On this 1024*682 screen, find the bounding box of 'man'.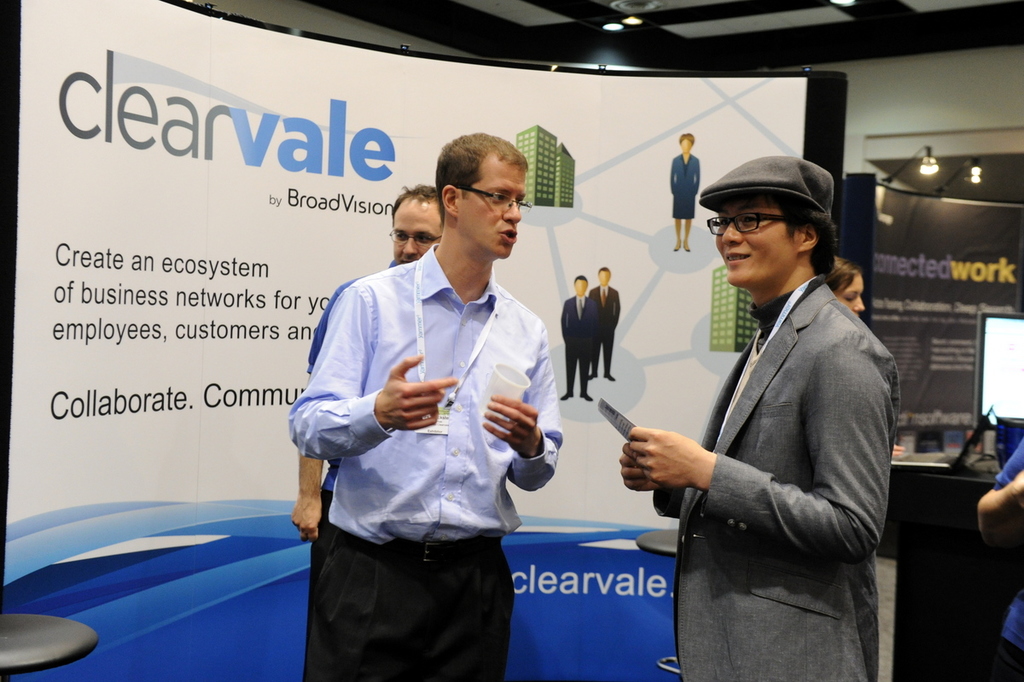
Bounding box: {"x1": 591, "y1": 150, "x2": 895, "y2": 681}.
